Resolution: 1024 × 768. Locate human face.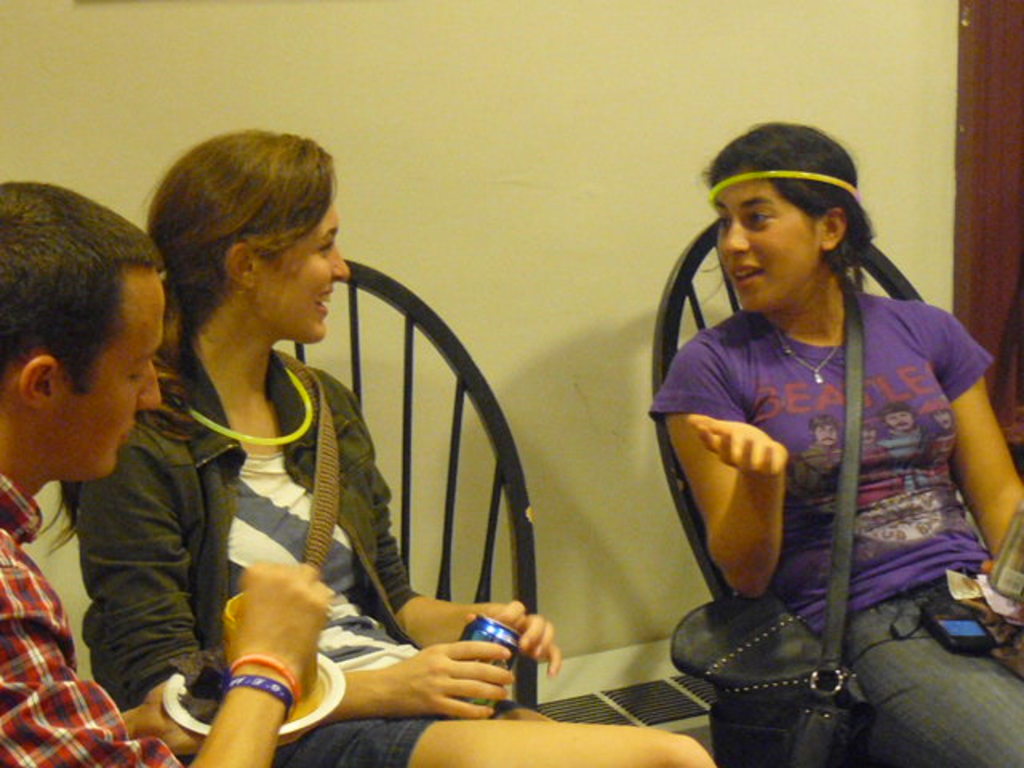
Rect(54, 267, 163, 477).
